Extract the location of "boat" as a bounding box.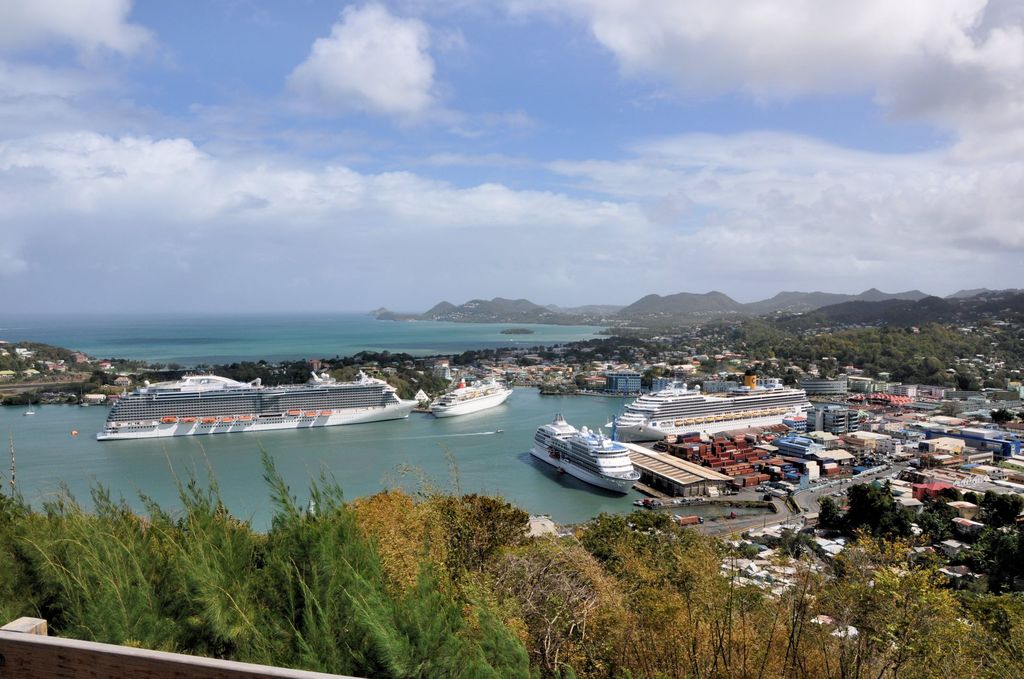
detection(99, 371, 417, 437).
